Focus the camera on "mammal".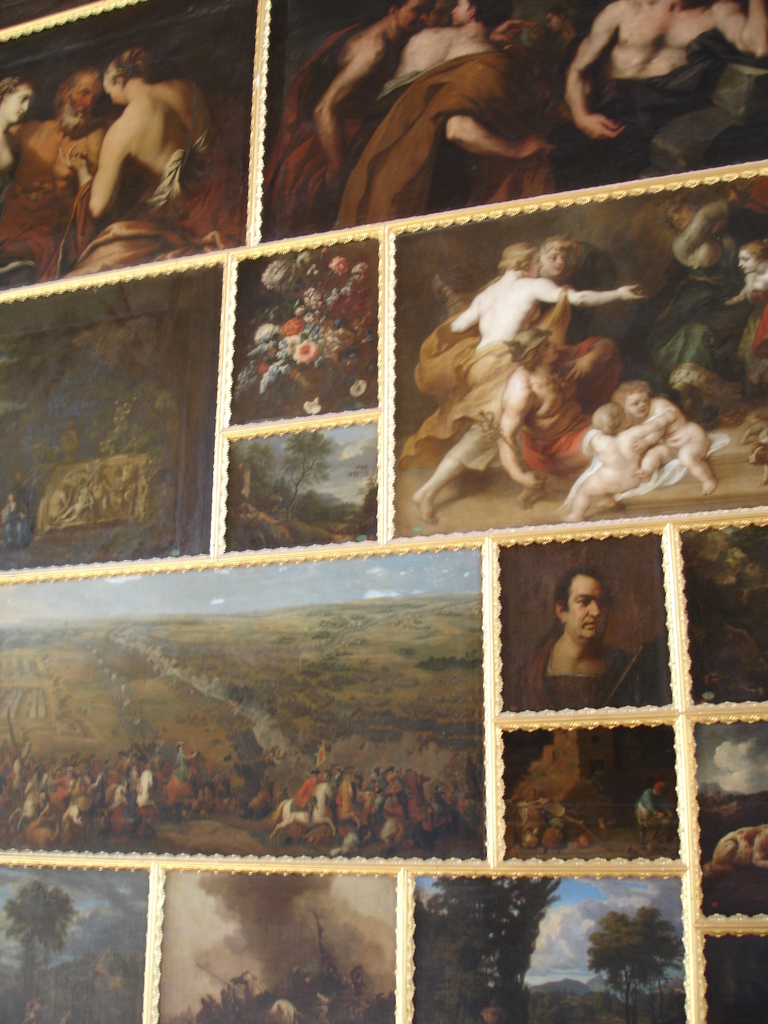
Focus region: <region>611, 375, 715, 496</region>.
